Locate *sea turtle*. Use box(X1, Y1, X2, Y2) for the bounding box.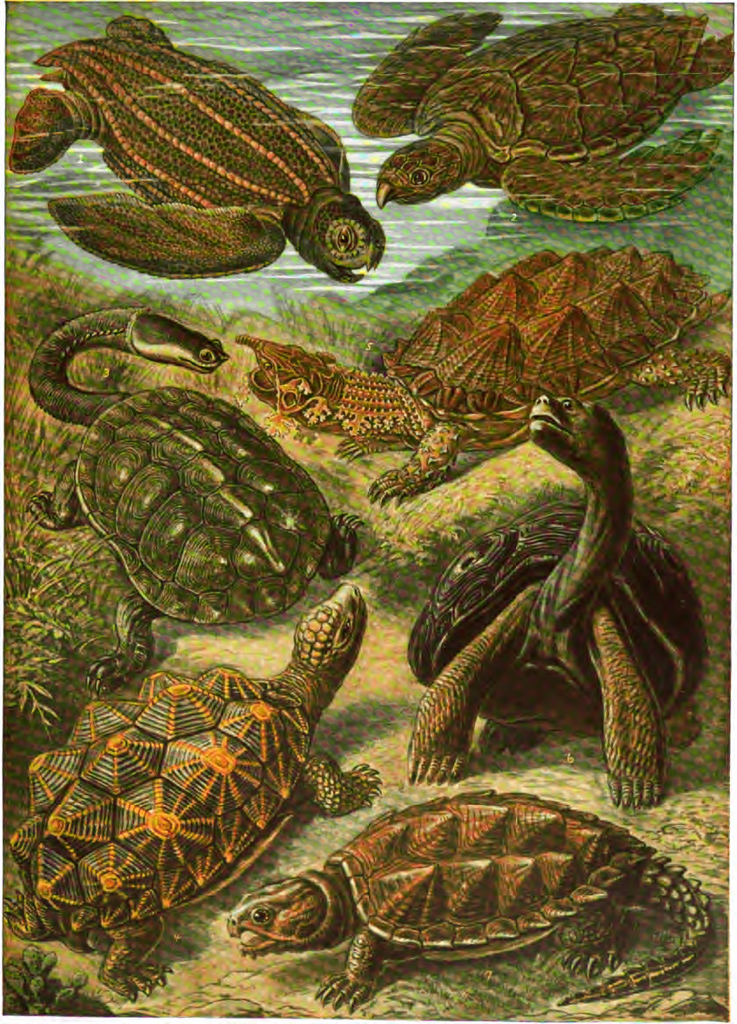
box(0, 575, 382, 1006).
